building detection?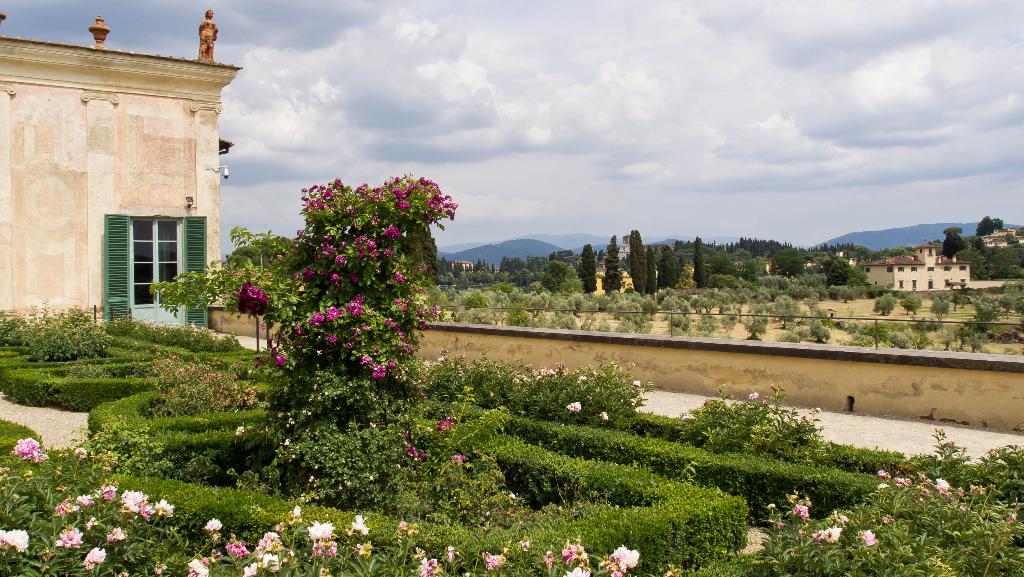
bbox(863, 238, 974, 292)
